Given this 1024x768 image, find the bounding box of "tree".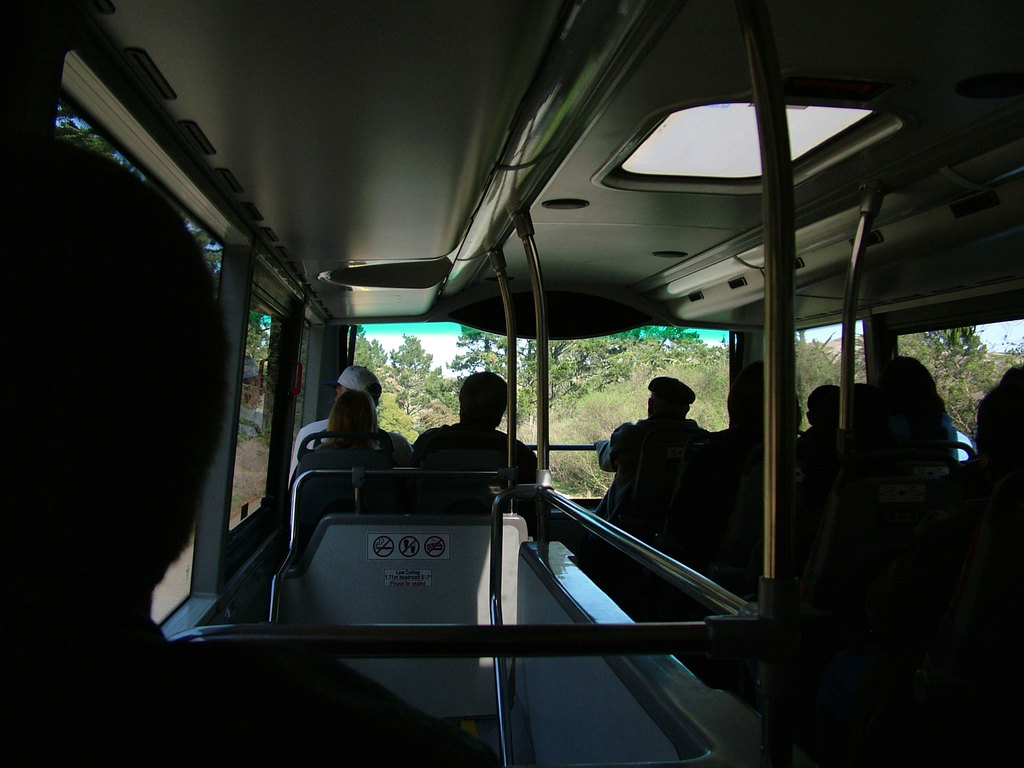
{"left": 68, "top": 131, "right": 271, "bottom": 388}.
